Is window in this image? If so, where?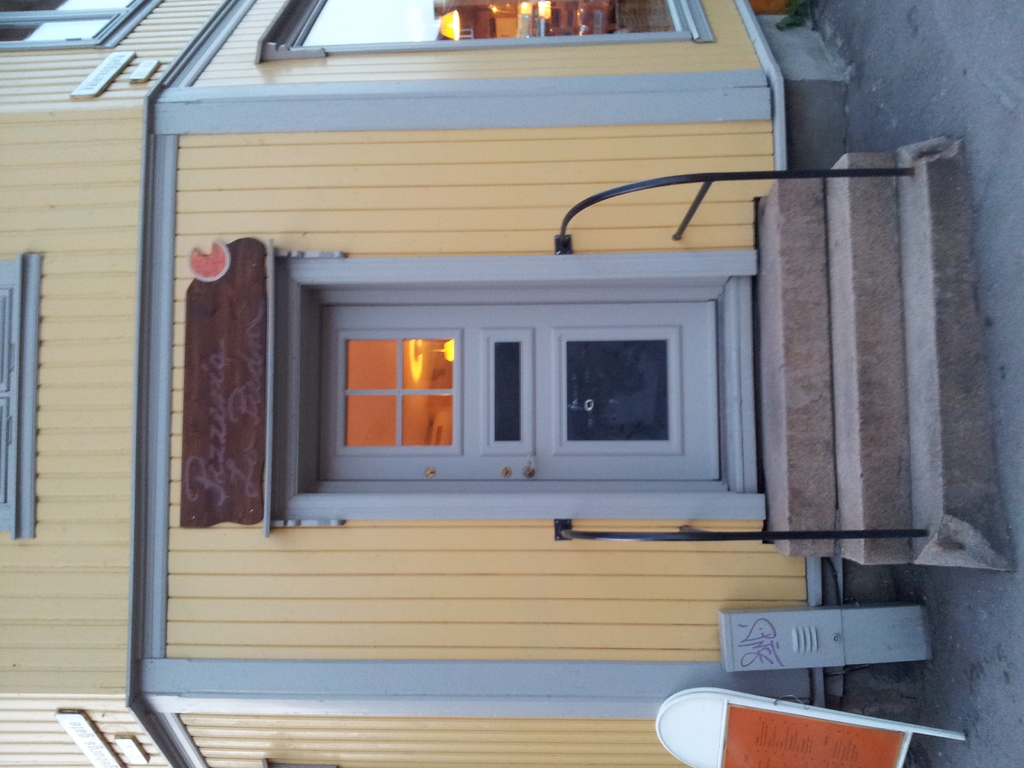
Yes, at (left=334, top=287, right=466, bottom=484).
